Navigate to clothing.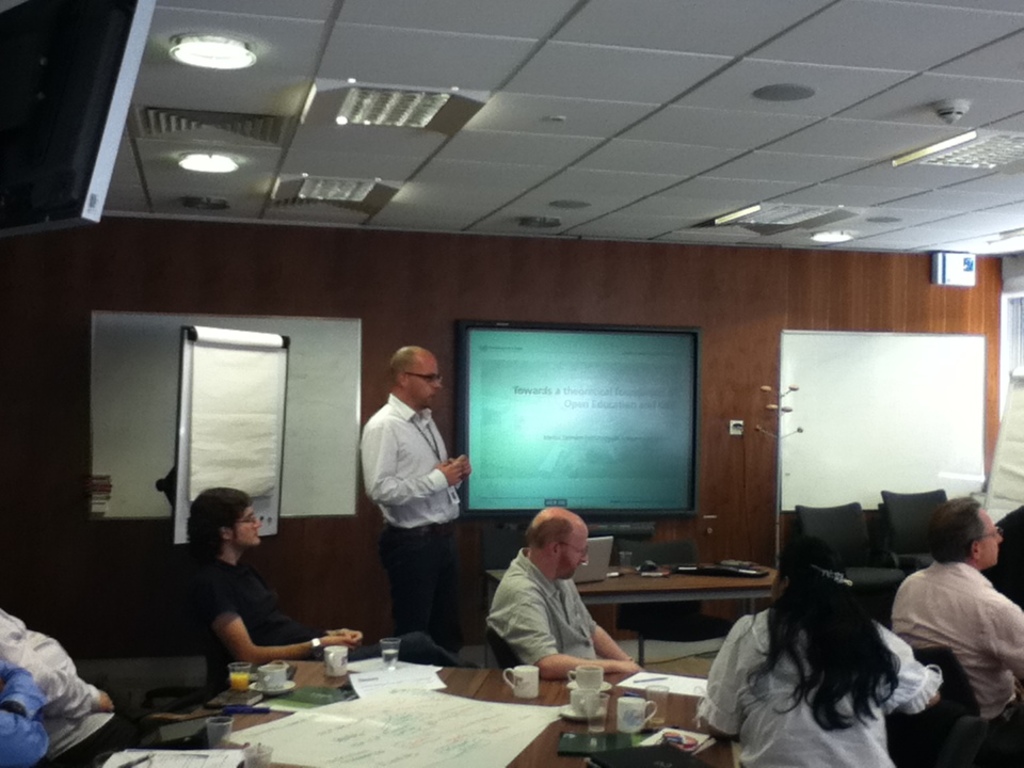
Navigation target: bbox=(0, 658, 58, 767).
